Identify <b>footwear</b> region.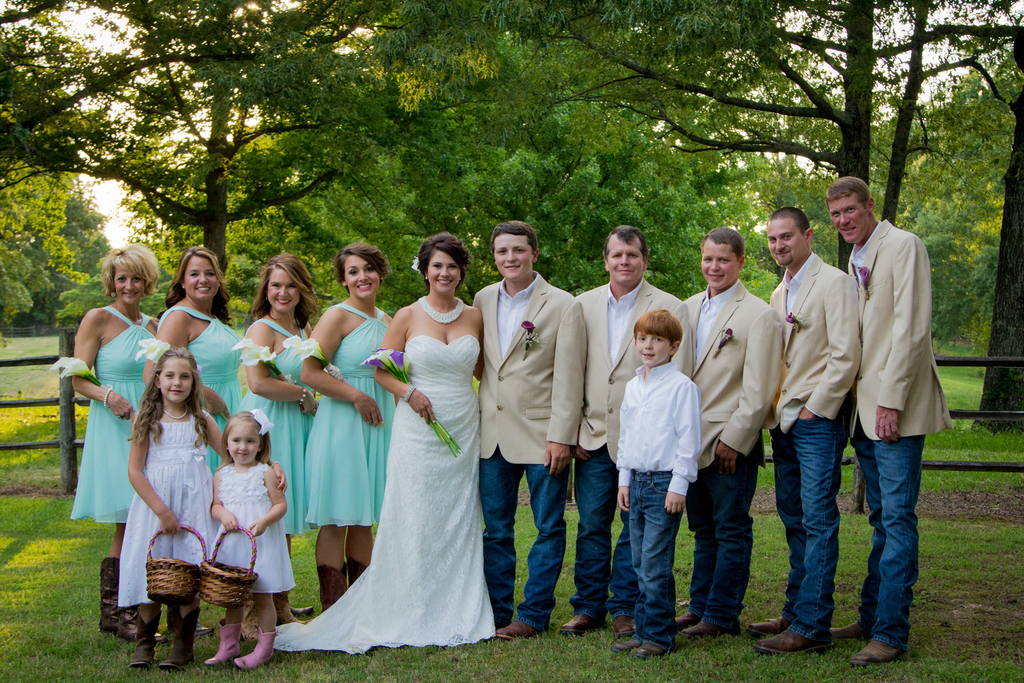
Region: 312, 563, 349, 607.
